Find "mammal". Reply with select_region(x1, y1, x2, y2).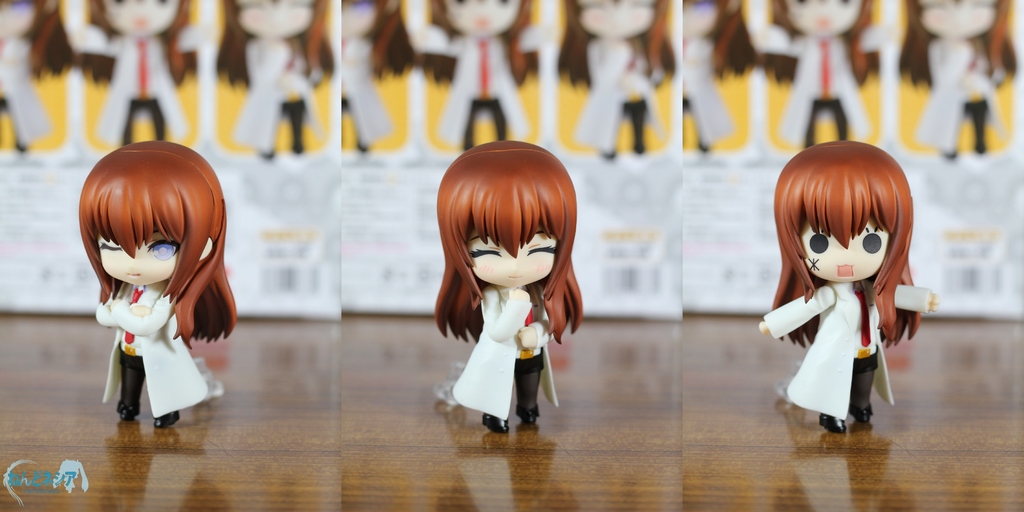
select_region(898, 0, 1017, 159).
